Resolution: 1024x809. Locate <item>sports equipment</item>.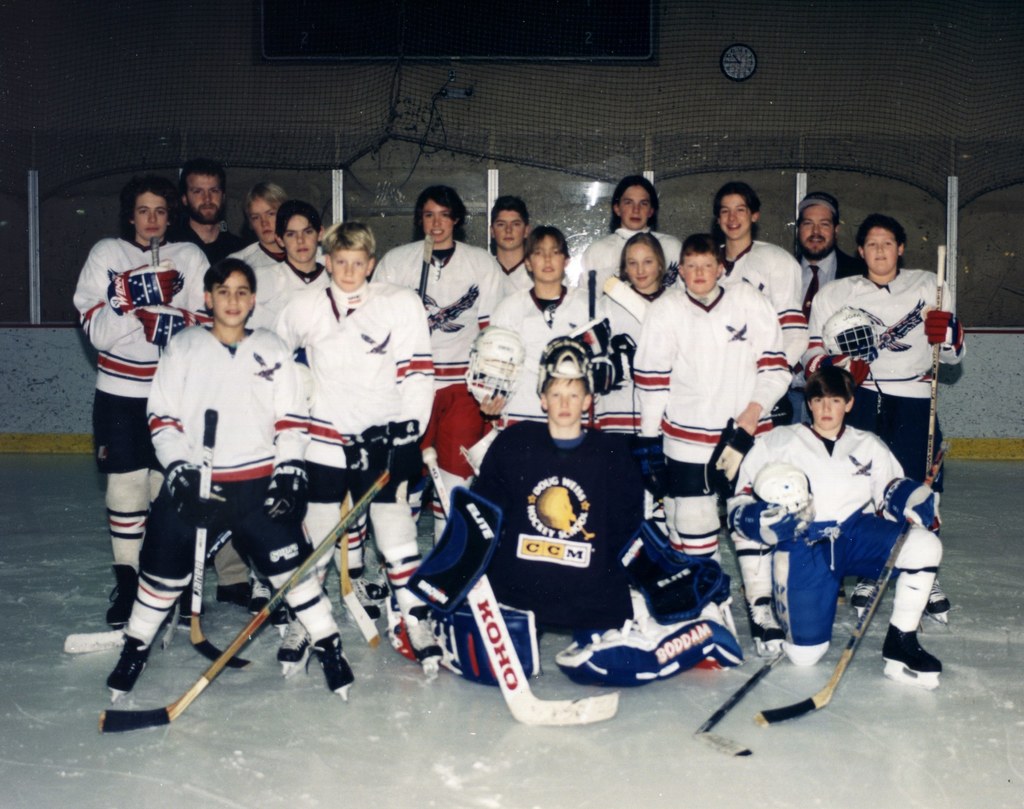
[922, 242, 946, 476].
